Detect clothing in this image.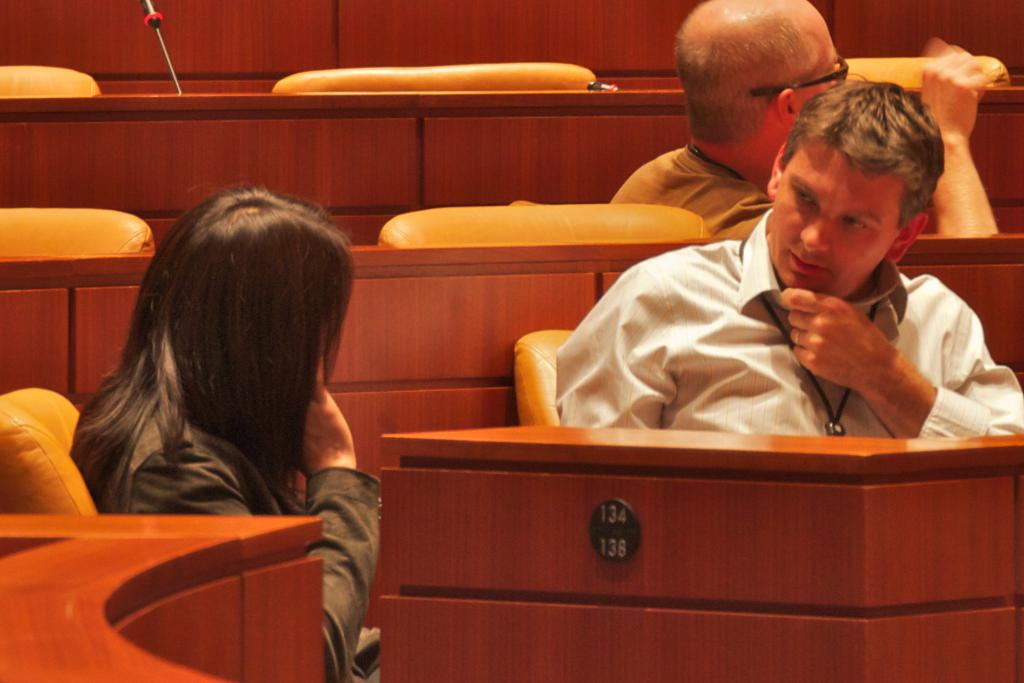
Detection: (547, 179, 1017, 459).
